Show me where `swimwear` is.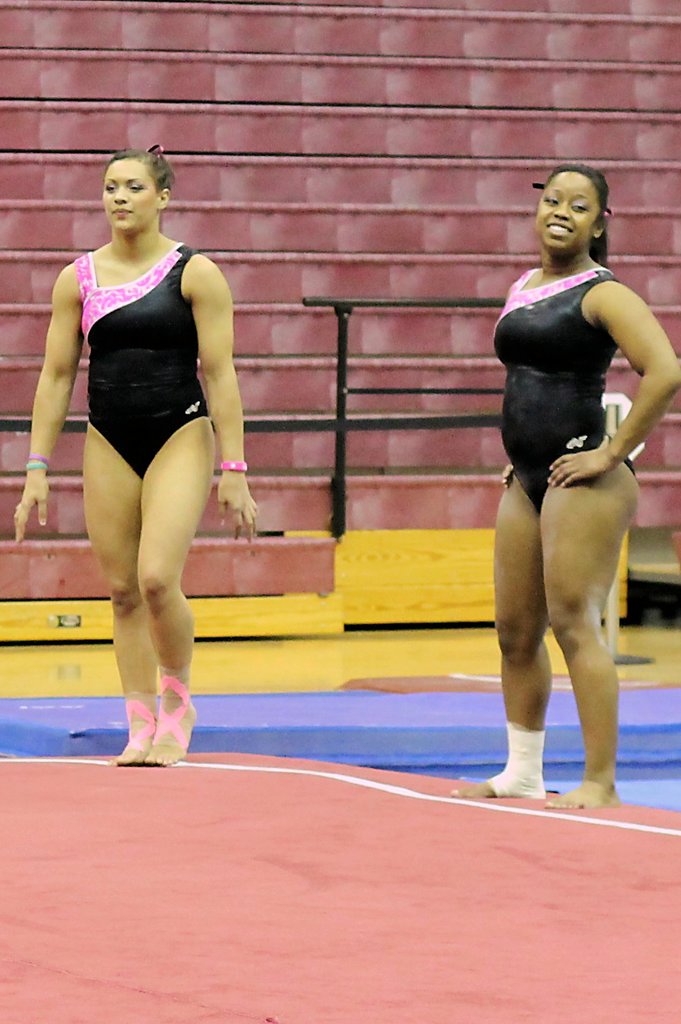
`swimwear` is at {"left": 495, "top": 269, "right": 639, "bottom": 511}.
